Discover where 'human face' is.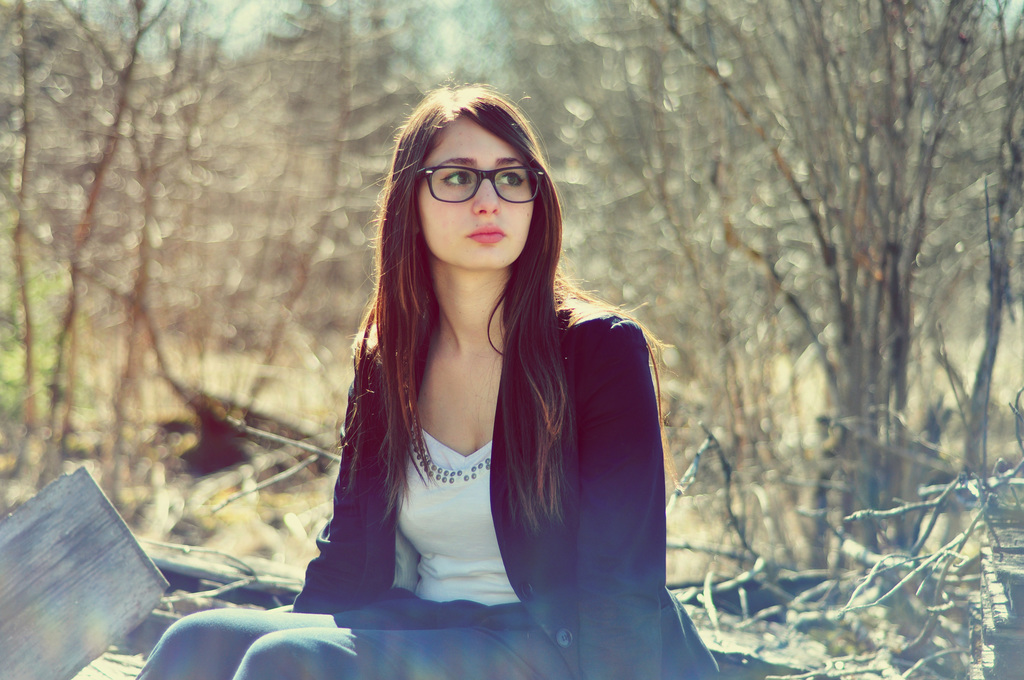
Discovered at [x1=413, y1=115, x2=532, y2=269].
